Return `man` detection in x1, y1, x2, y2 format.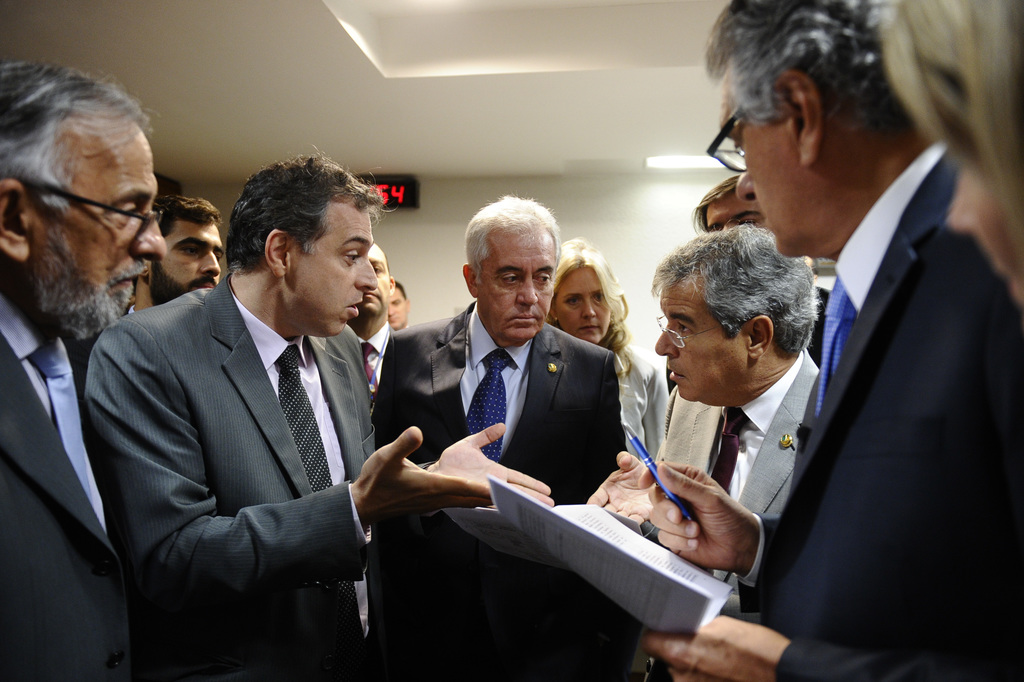
641, 4, 1020, 681.
